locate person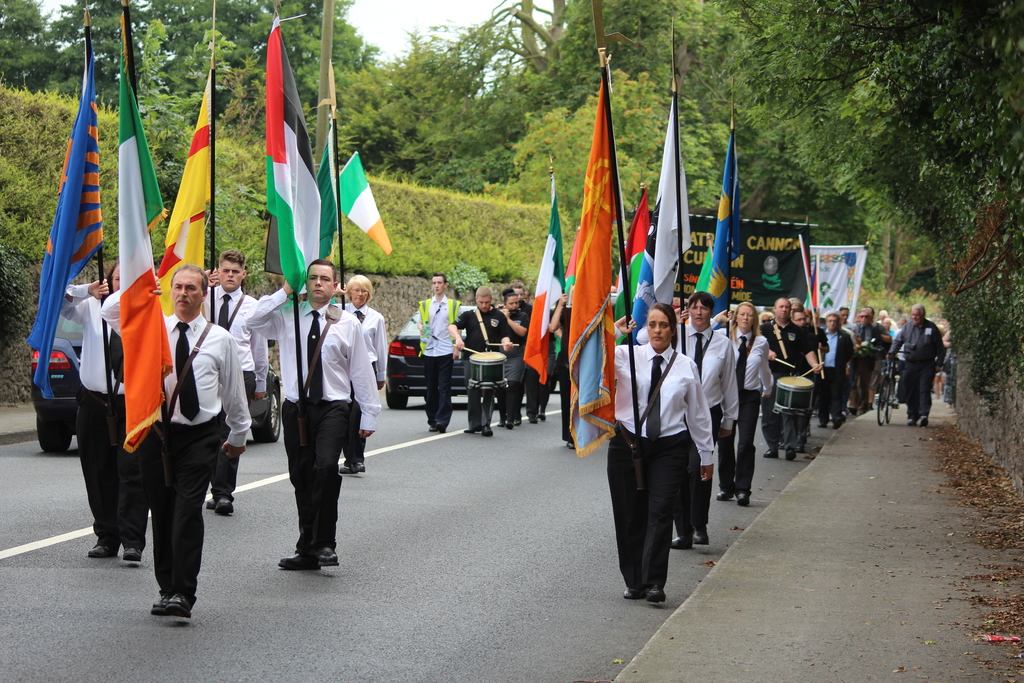
[left=621, top=283, right=719, bottom=611]
